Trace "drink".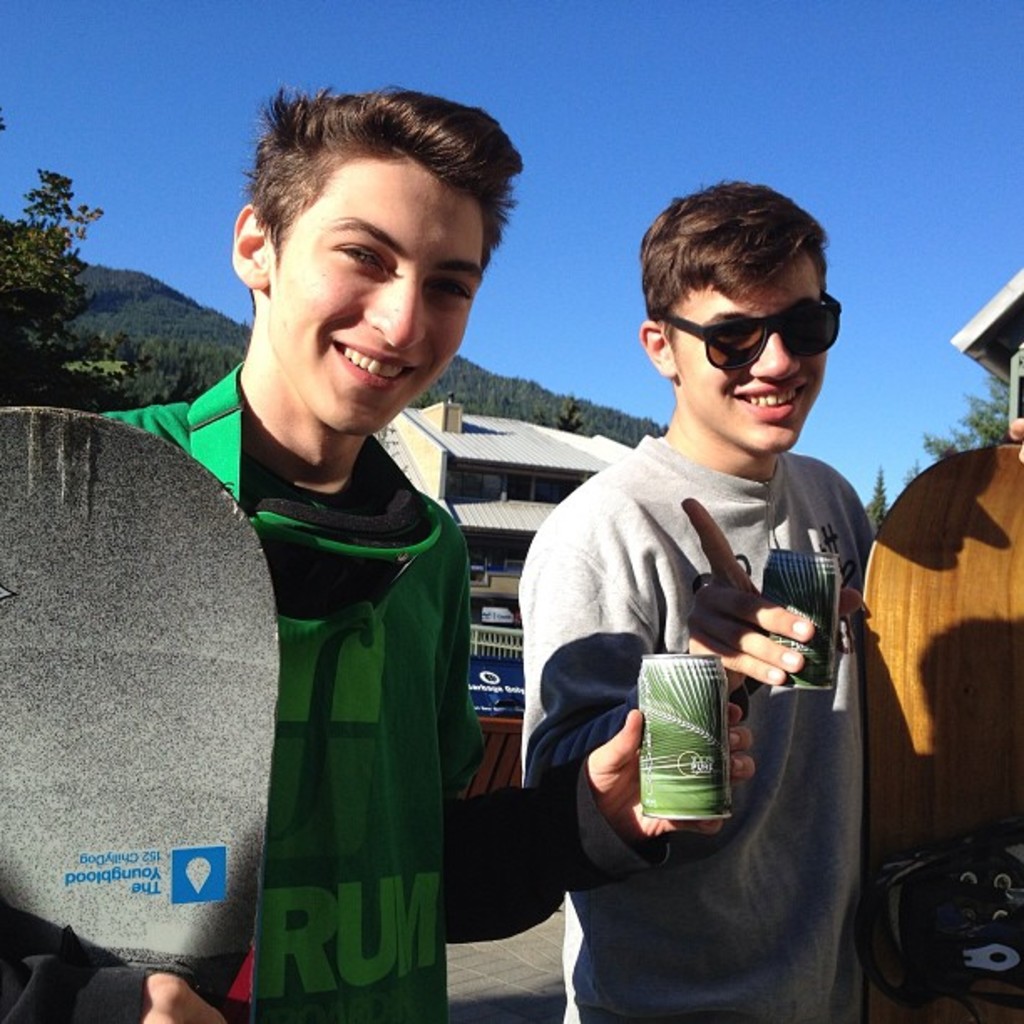
Traced to <bbox>756, 552, 843, 696</bbox>.
